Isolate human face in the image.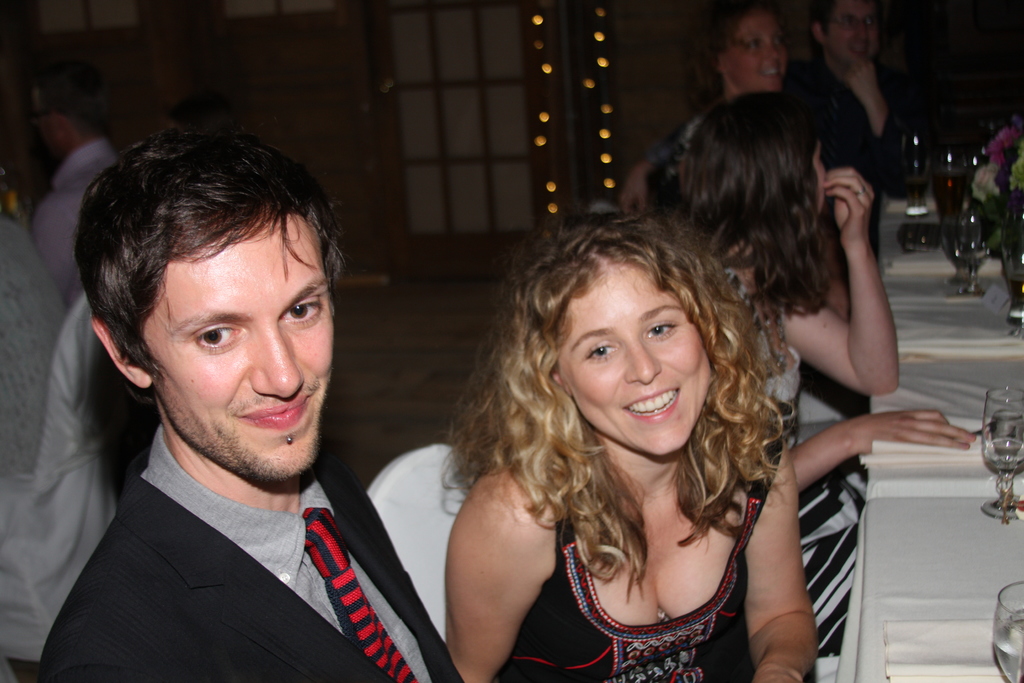
Isolated region: Rect(810, 139, 828, 211).
